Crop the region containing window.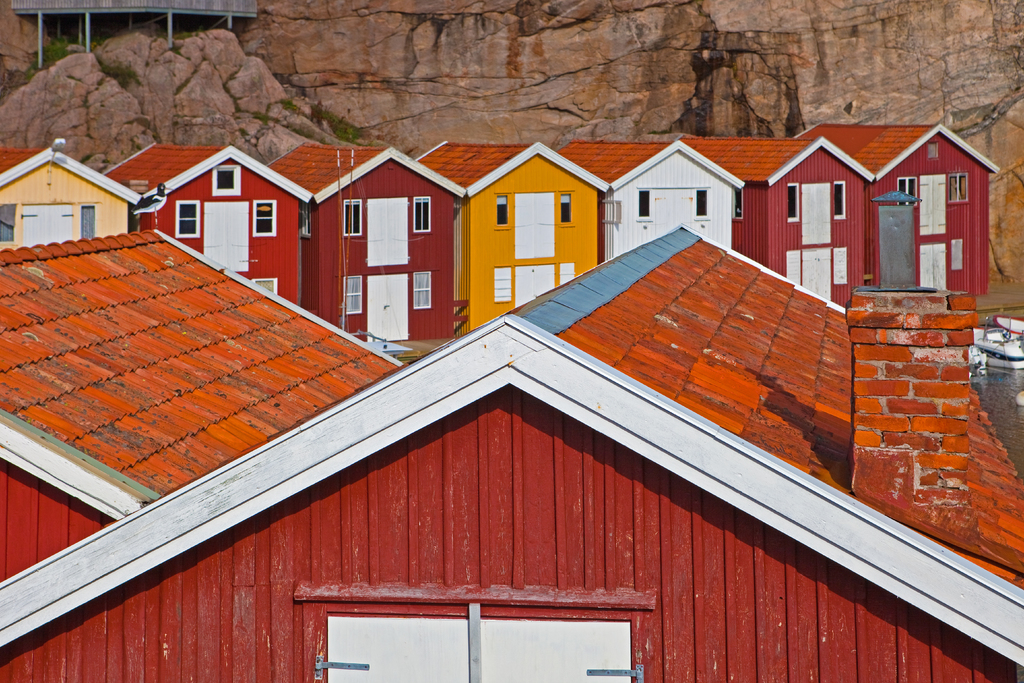
Crop region: {"left": 405, "top": 193, "right": 435, "bottom": 233}.
